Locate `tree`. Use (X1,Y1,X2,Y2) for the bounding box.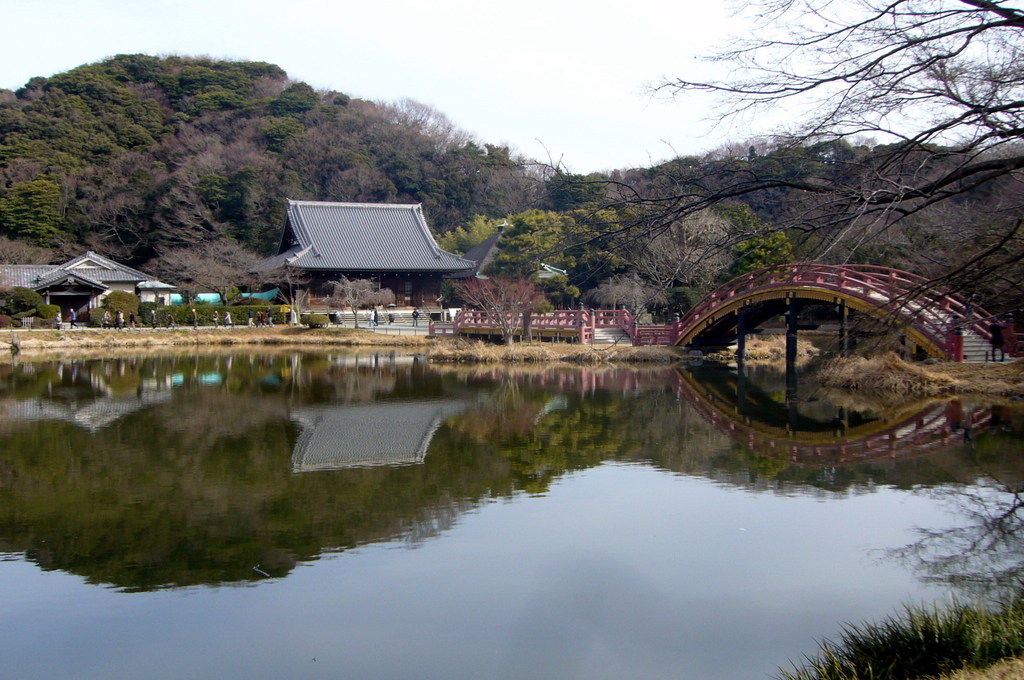
(557,202,661,303).
